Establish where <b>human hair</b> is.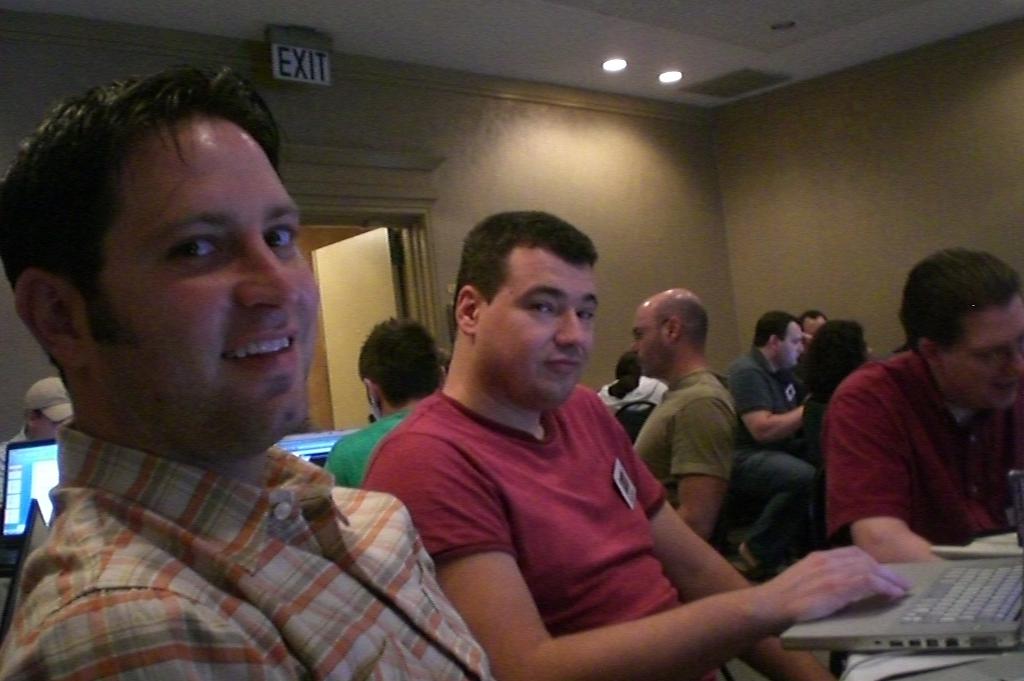
Established at <region>756, 309, 802, 348</region>.
